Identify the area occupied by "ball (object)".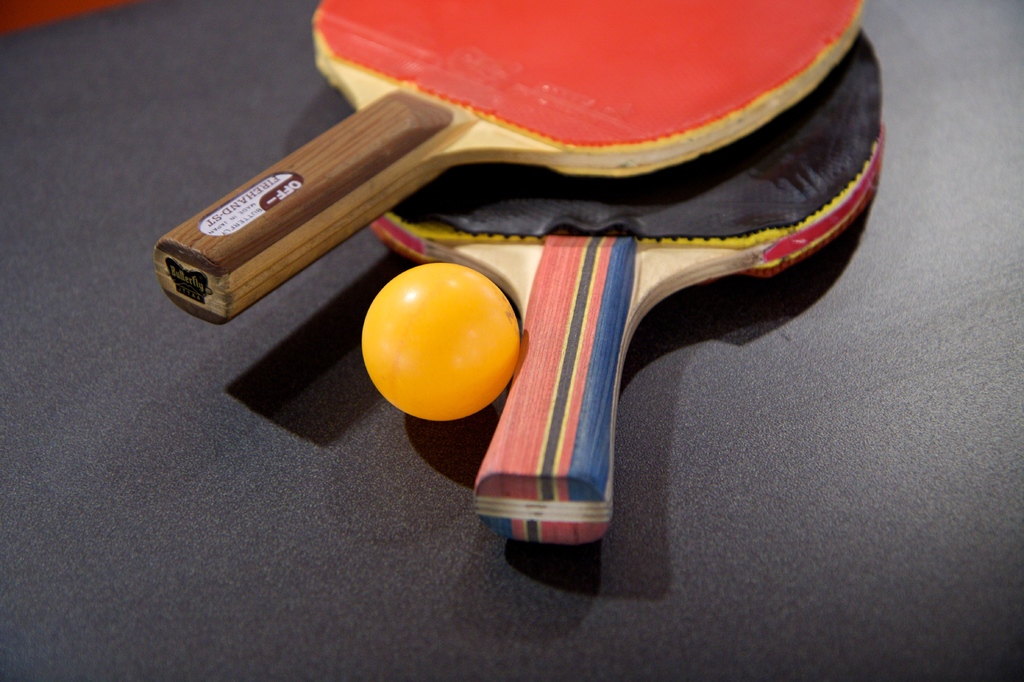
Area: bbox=(364, 264, 520, 421).
